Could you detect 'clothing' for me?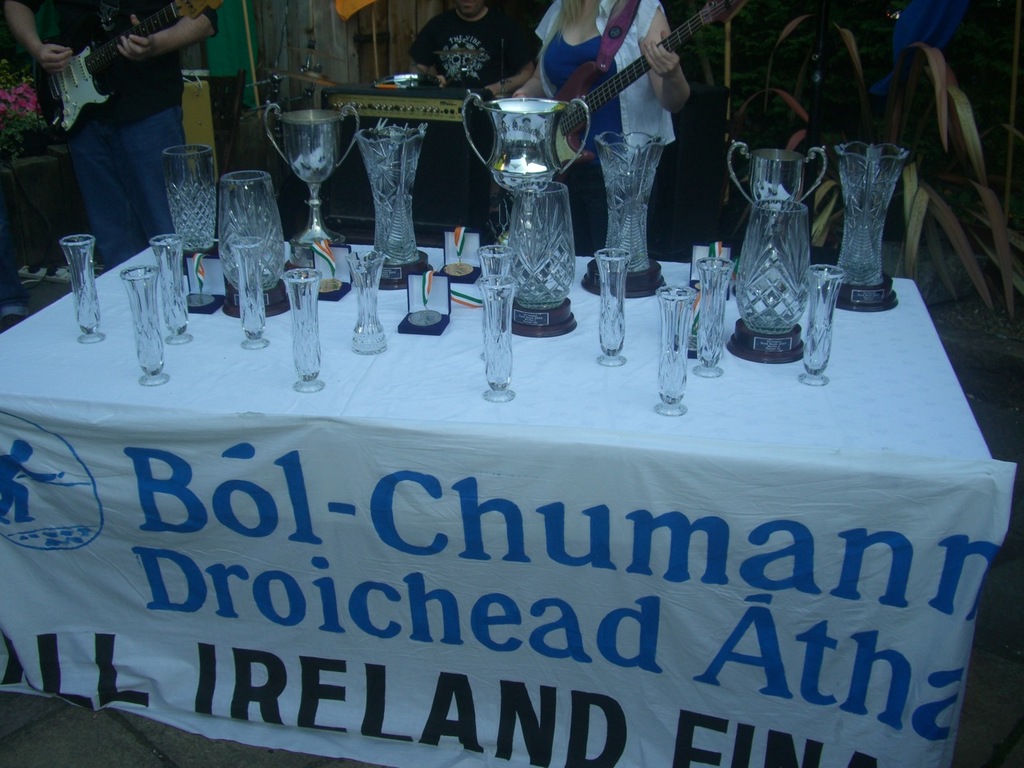
Detection result: <bbox>406, 0, 541, 86</bbox>.
